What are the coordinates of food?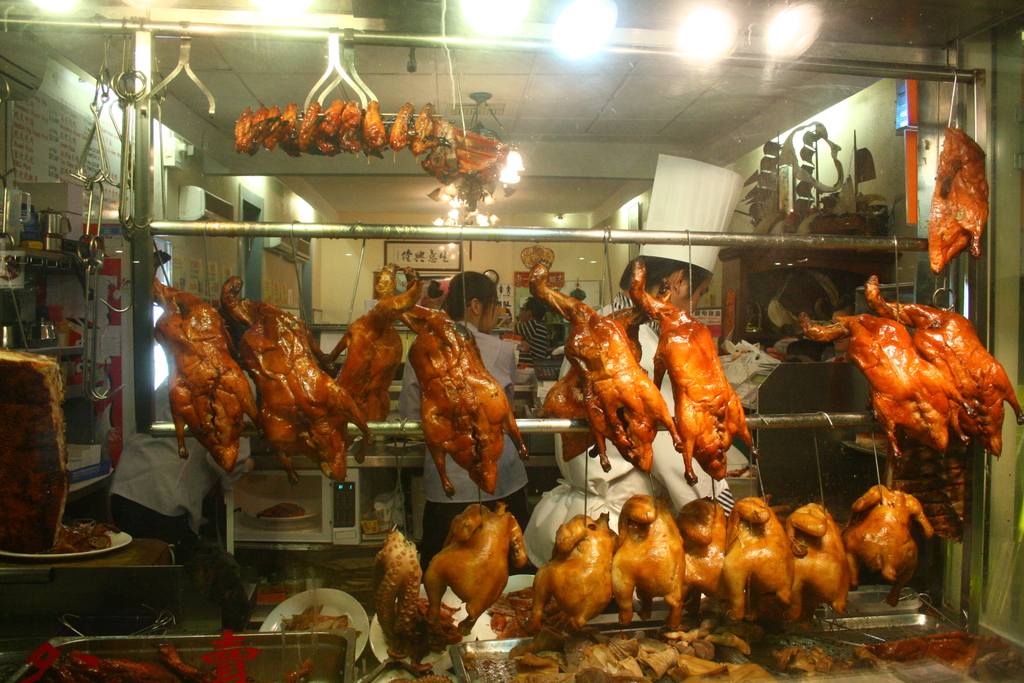
left=524, top=513, right=622, bottom=638.
